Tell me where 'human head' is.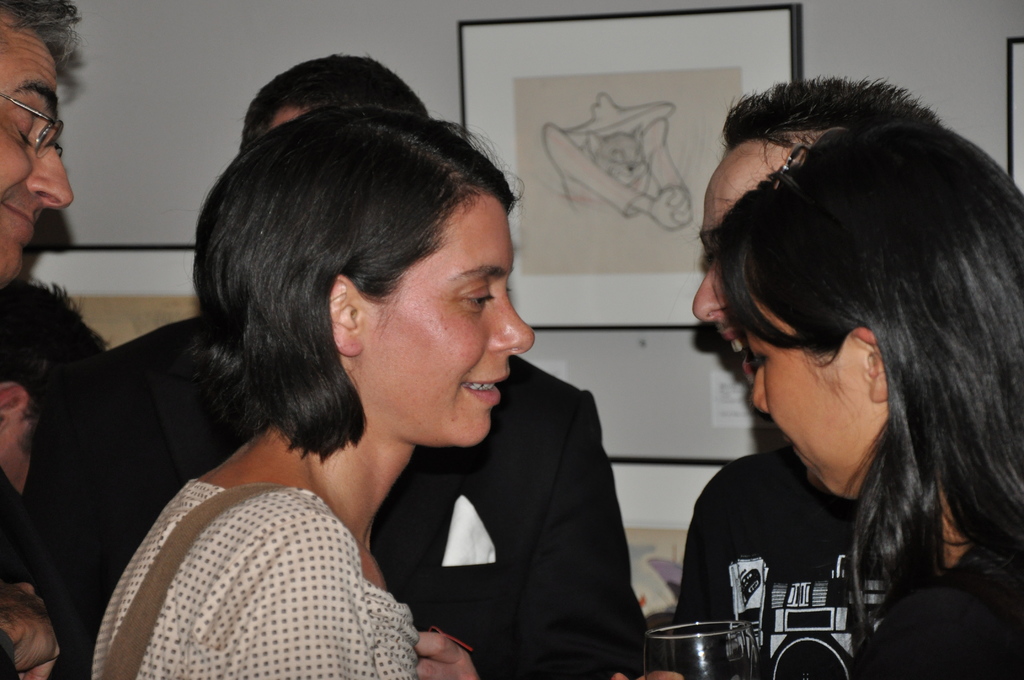
'human head' is at <bbox>0, 0, 85, 287</bbox>.
